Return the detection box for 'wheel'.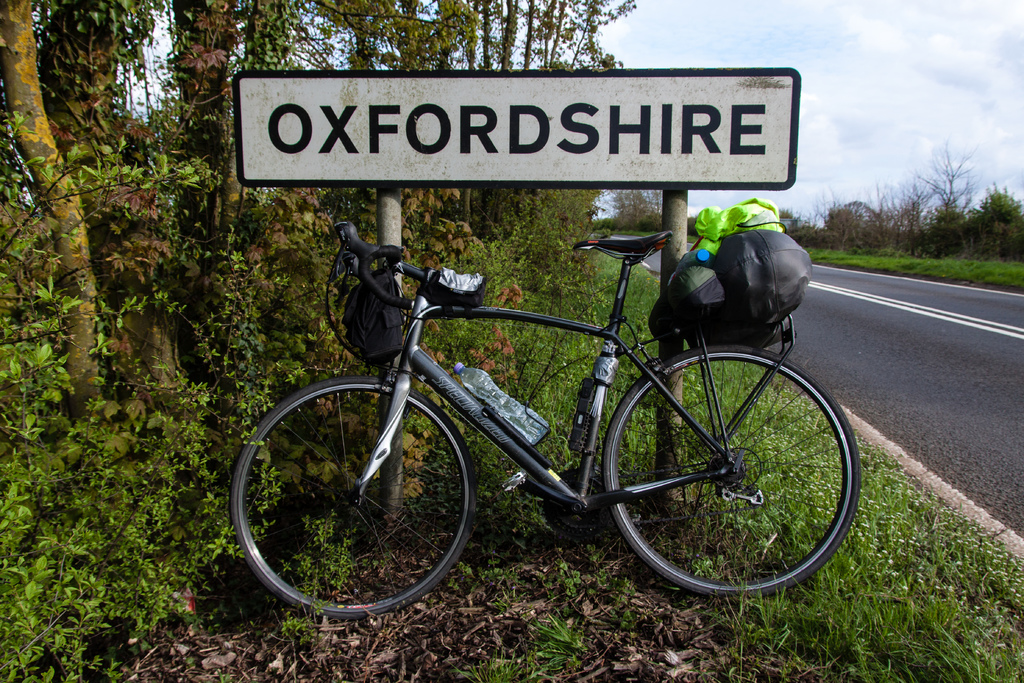
[231, 375, 477, 618].
